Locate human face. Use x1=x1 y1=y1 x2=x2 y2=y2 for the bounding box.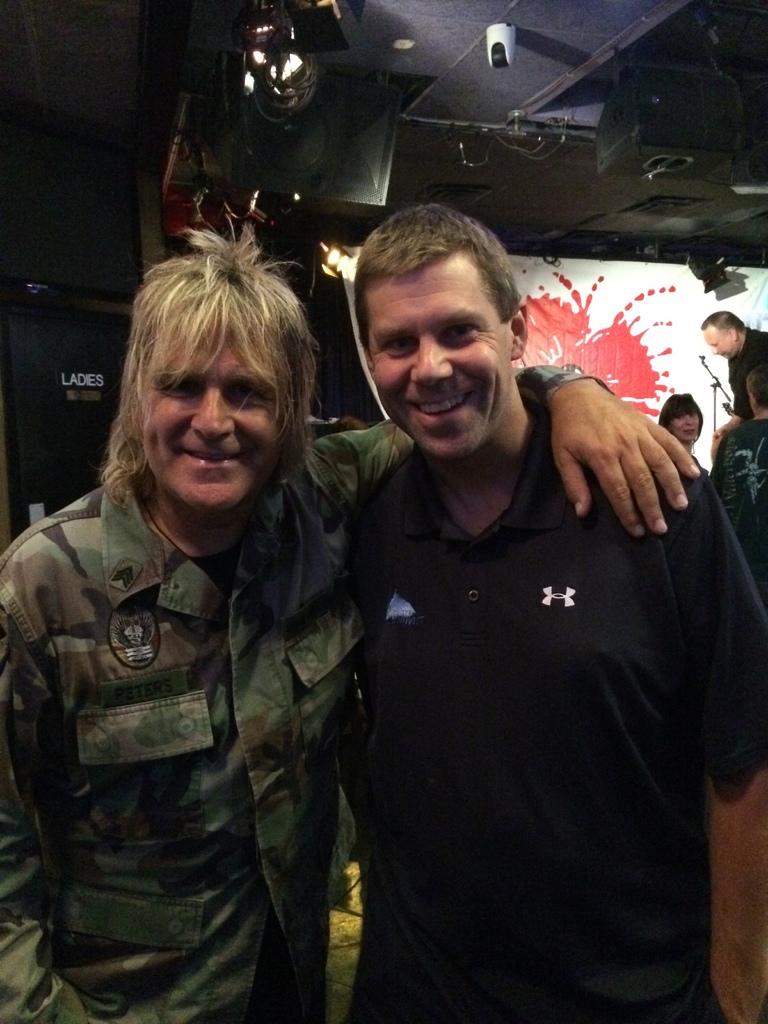
x1=138 y1=314 x2=286 y2=513.
